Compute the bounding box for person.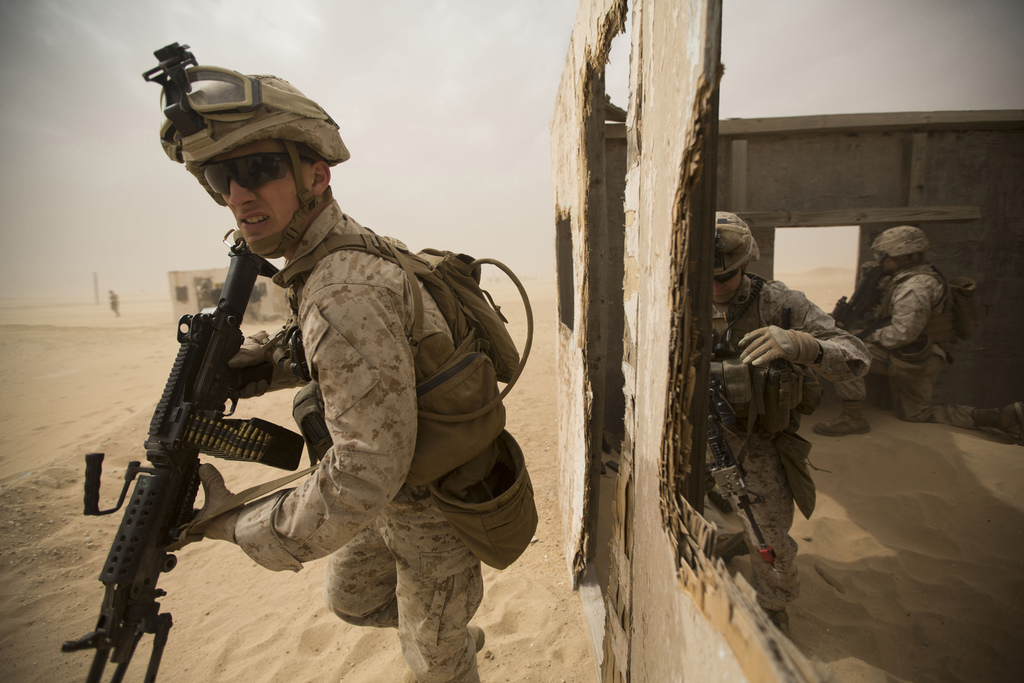
x1=714, y1=210, x2=871, y2=634.
